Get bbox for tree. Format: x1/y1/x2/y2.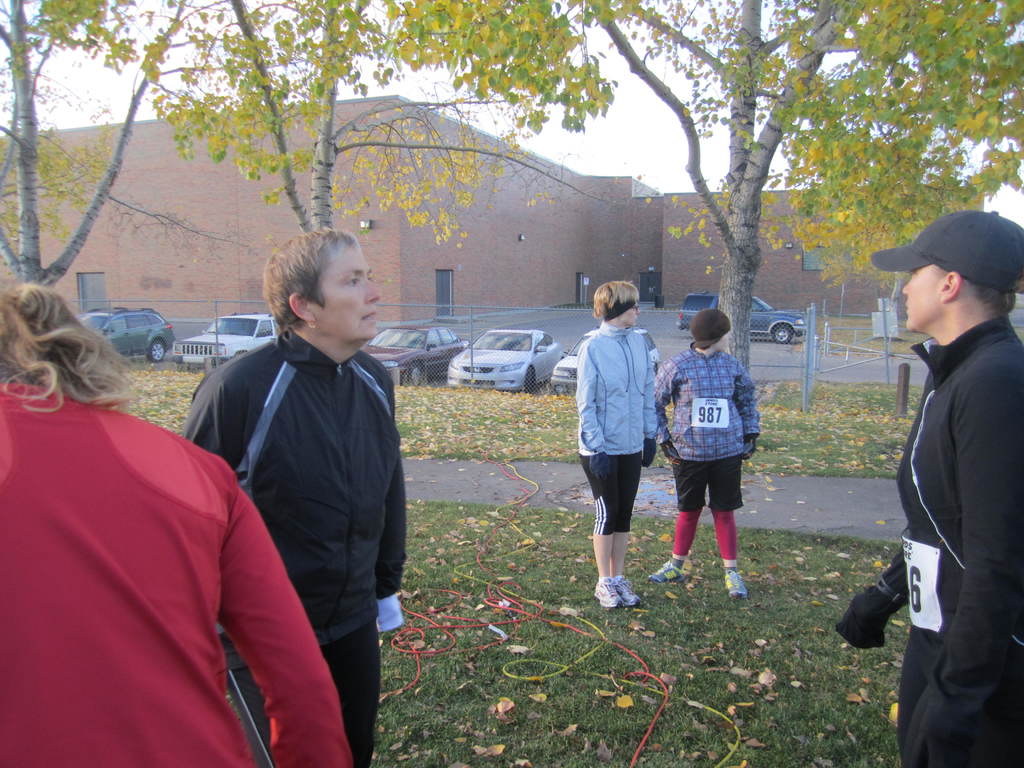
152/0/669/236.
